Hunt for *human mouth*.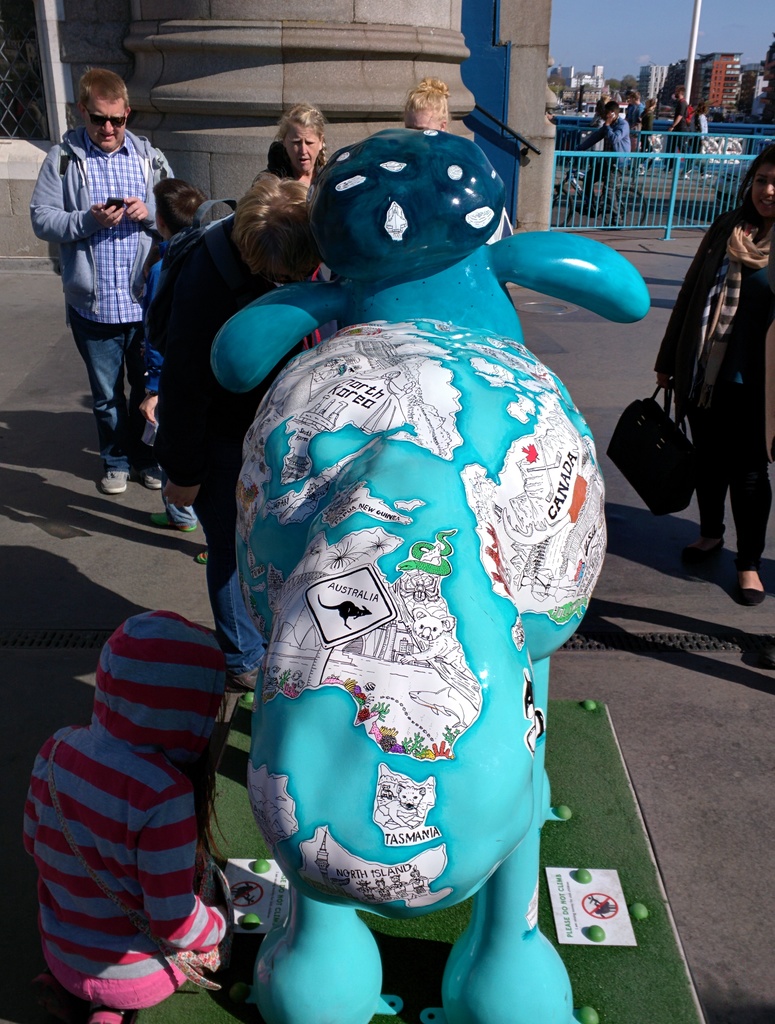
Hunted down at <region>91, 133, 117, 149</region>.
